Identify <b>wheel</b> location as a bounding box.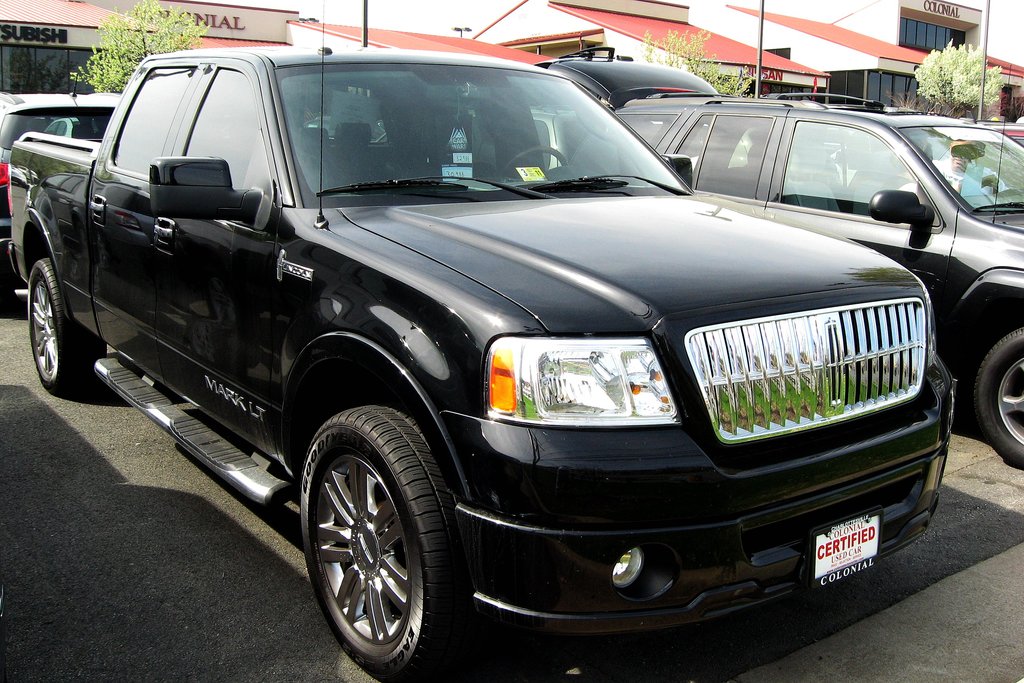
l=294, t=407, r=446, b=671.
